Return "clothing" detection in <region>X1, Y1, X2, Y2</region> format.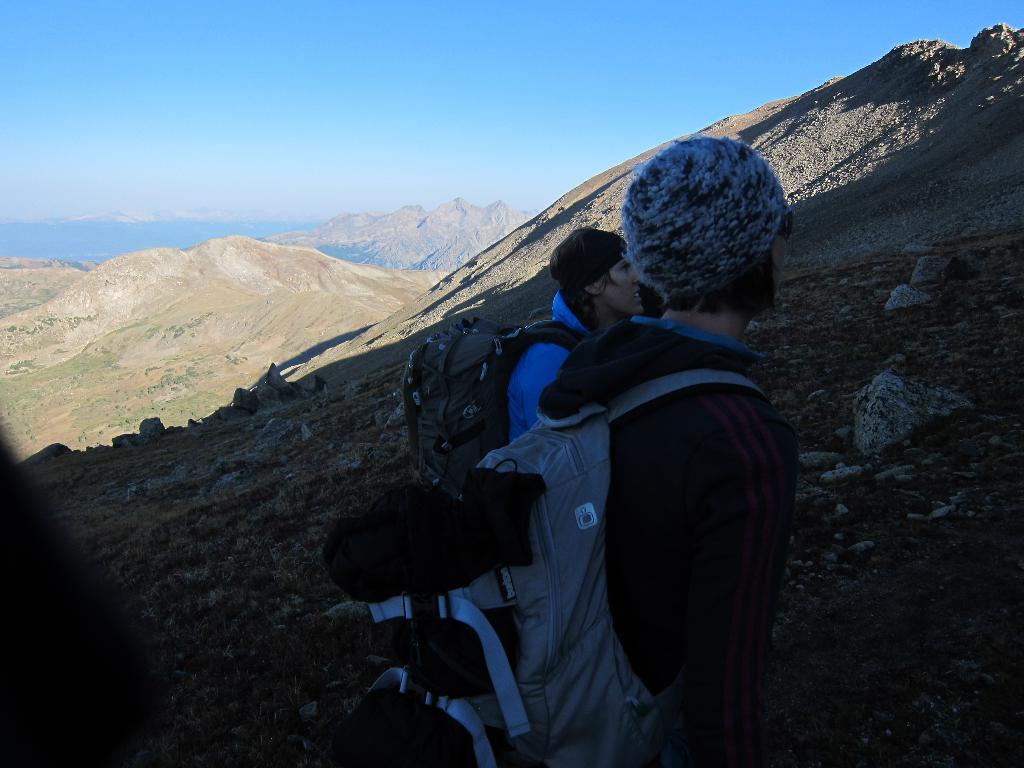
<region>508, 290, 592, 445</region>.
